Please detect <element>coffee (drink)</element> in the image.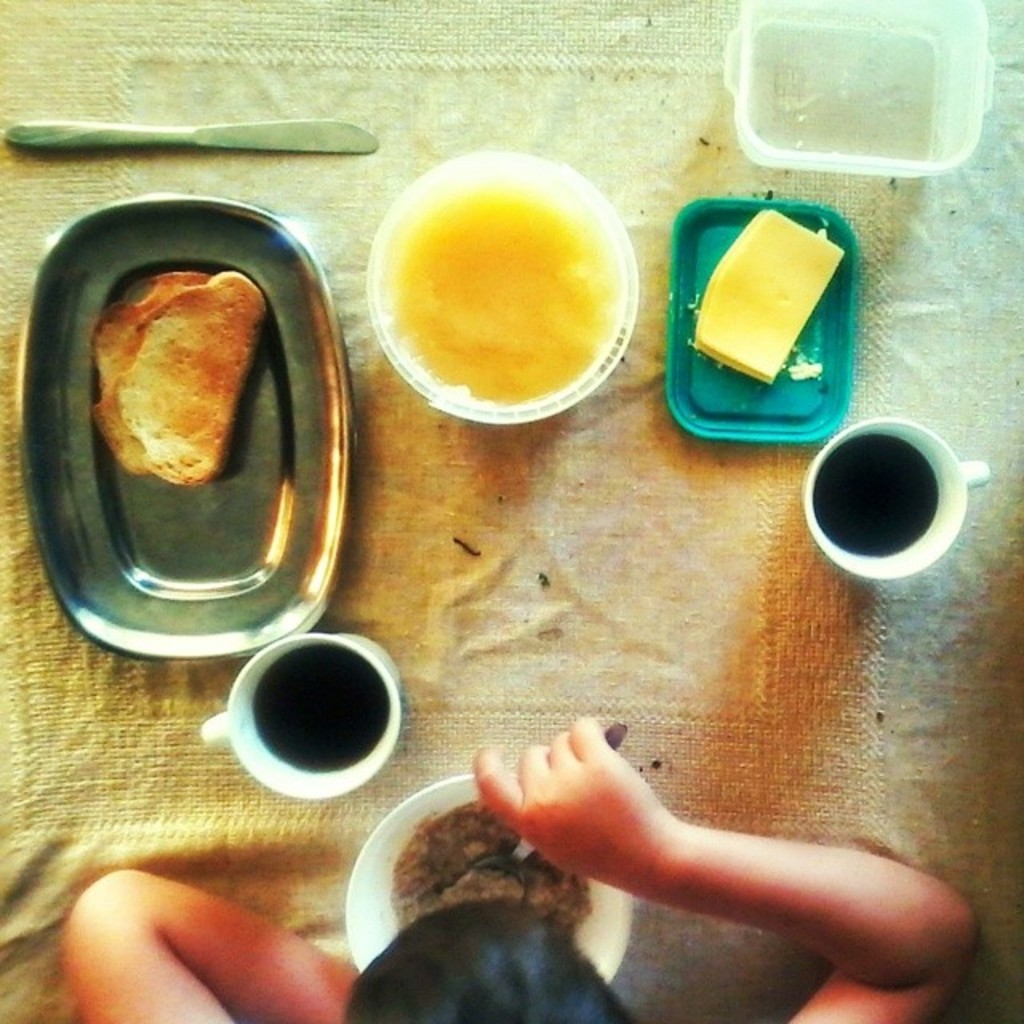
region(810, 426, 938, 542).
